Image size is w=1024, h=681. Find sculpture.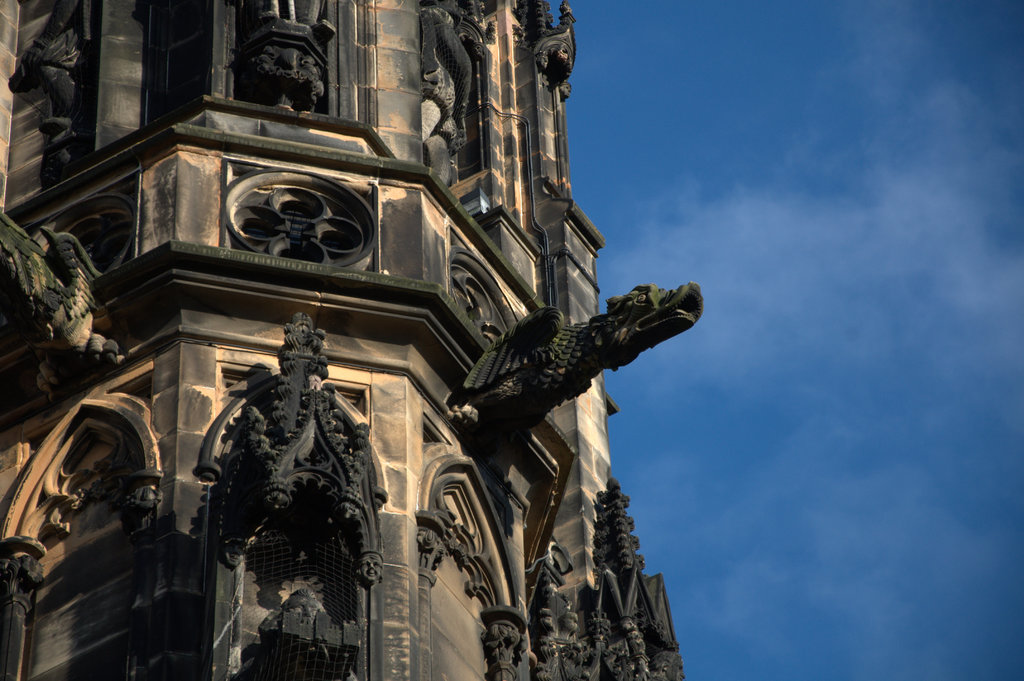
region(438, 278, 714, 457).
